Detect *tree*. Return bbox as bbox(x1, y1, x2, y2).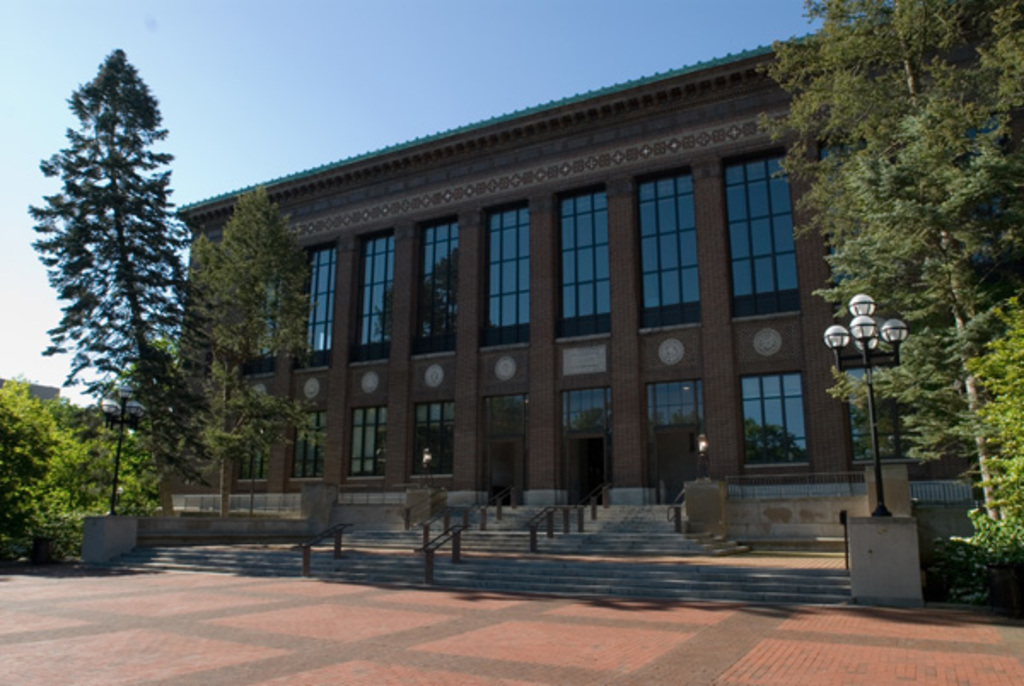
bbox(29, 39, 201, 503).
